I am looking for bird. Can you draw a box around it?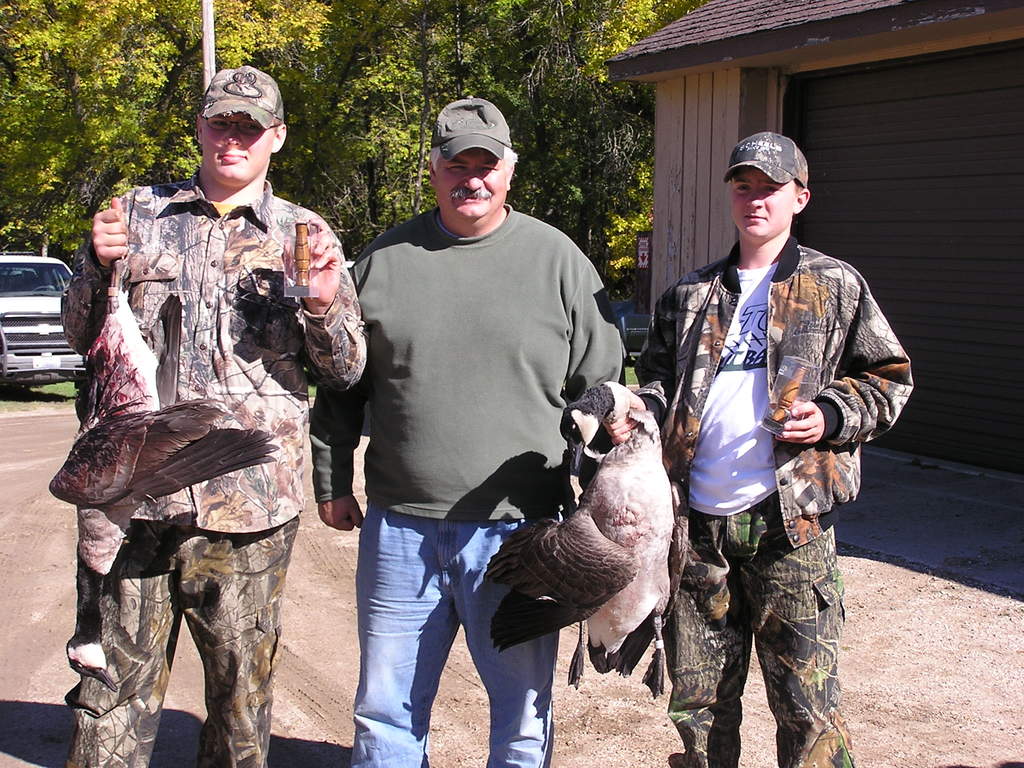
Sure, the bounding box is 502, 383, 710, 728.
